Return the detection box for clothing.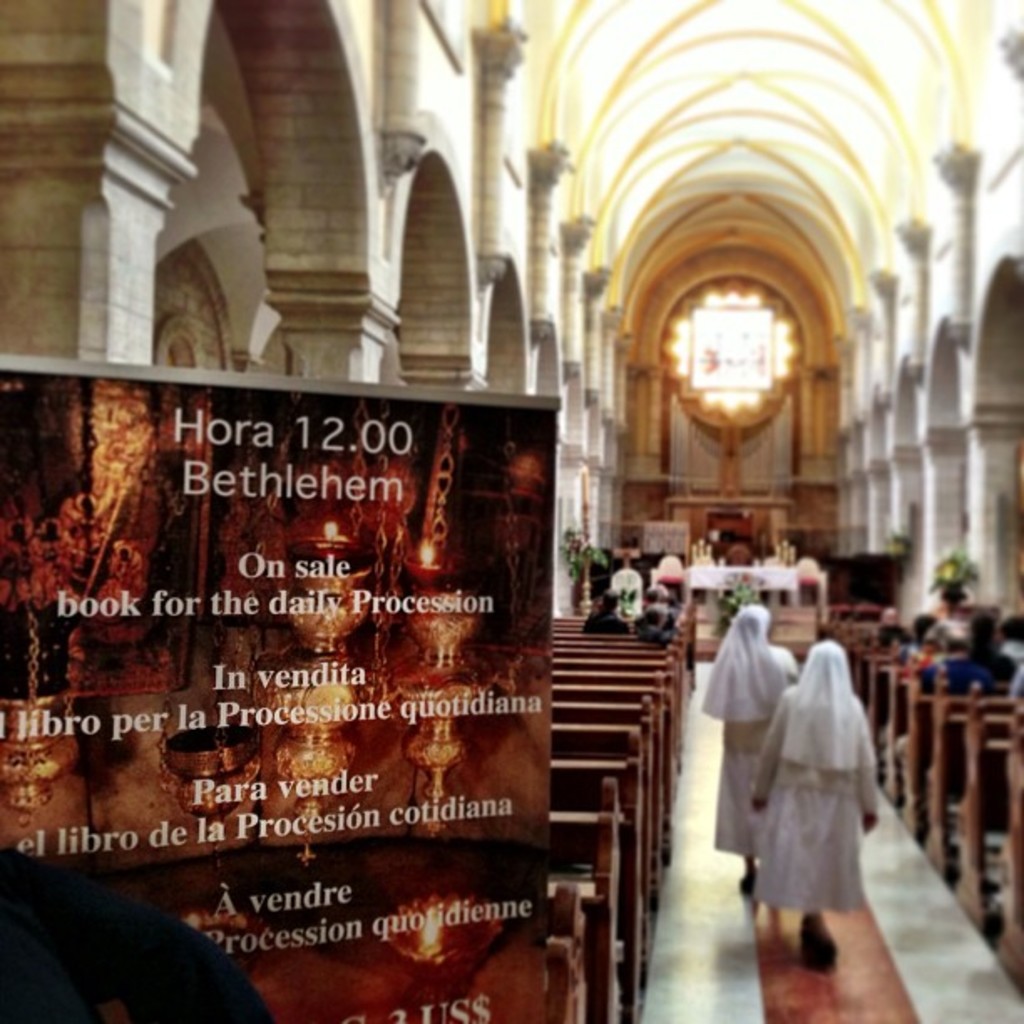
[865, 619, 909, 649].
